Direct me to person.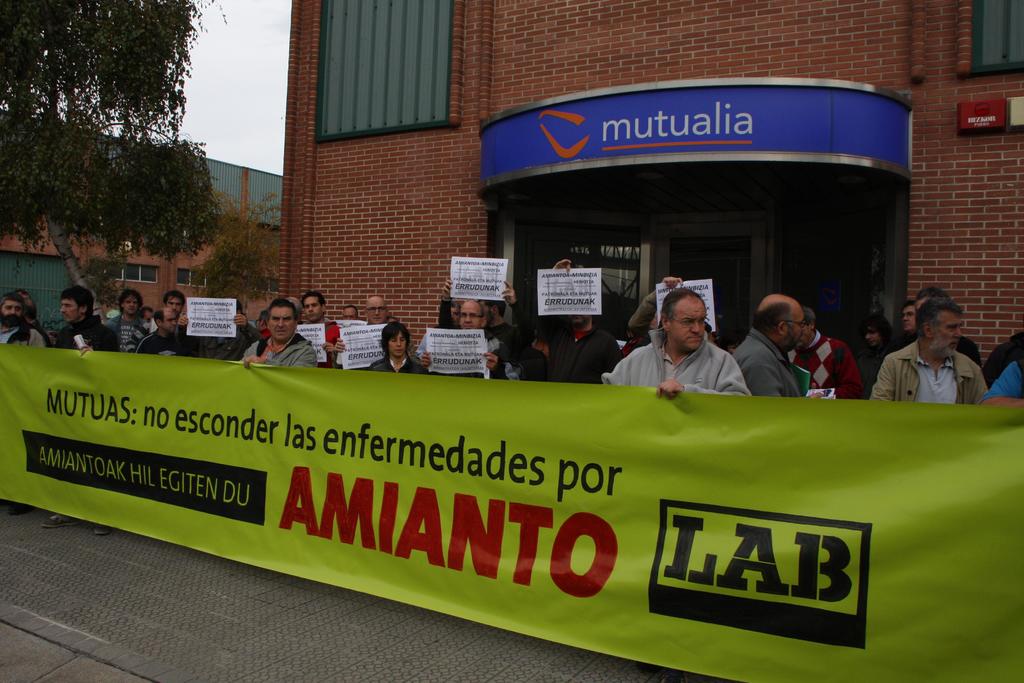
Direction: <region>109, 288, 145, 348</region>.
